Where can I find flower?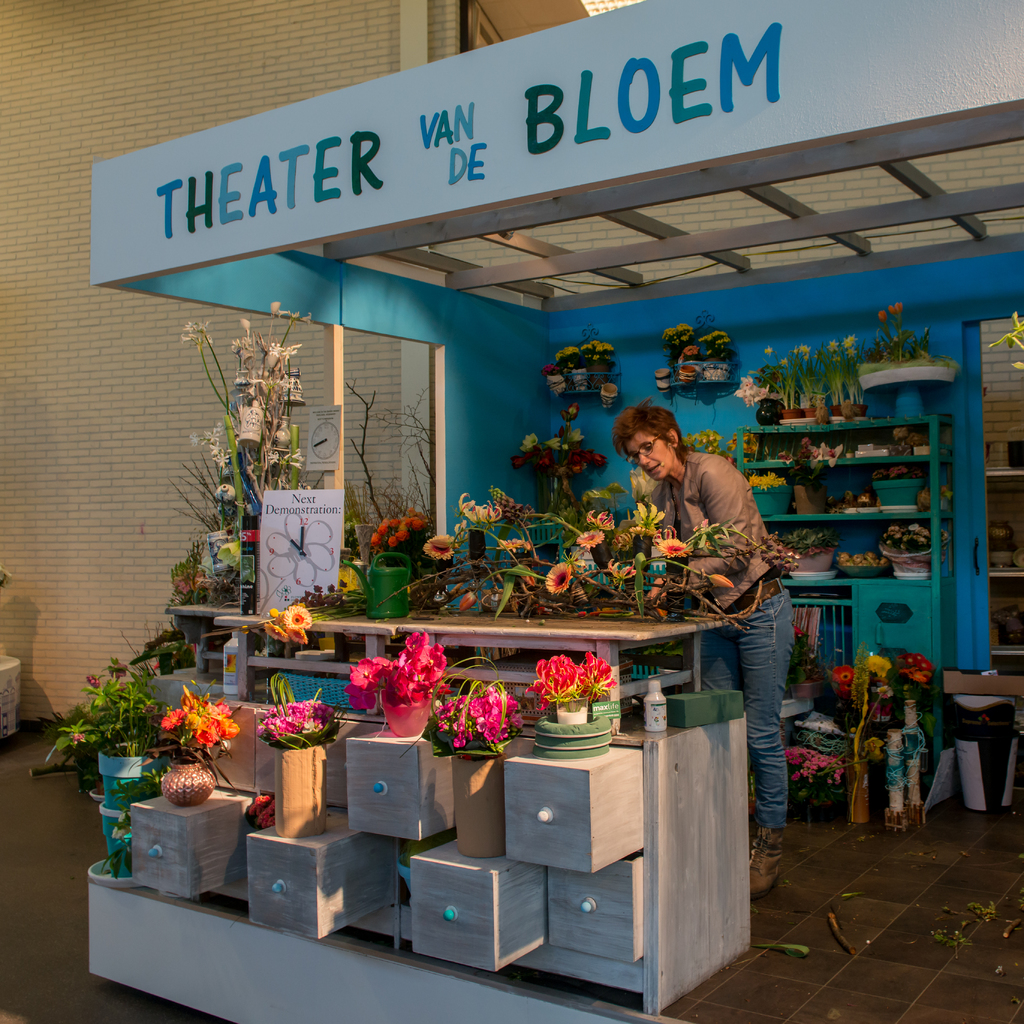
You can find it at bbox=(456, 590, 480, 609).
